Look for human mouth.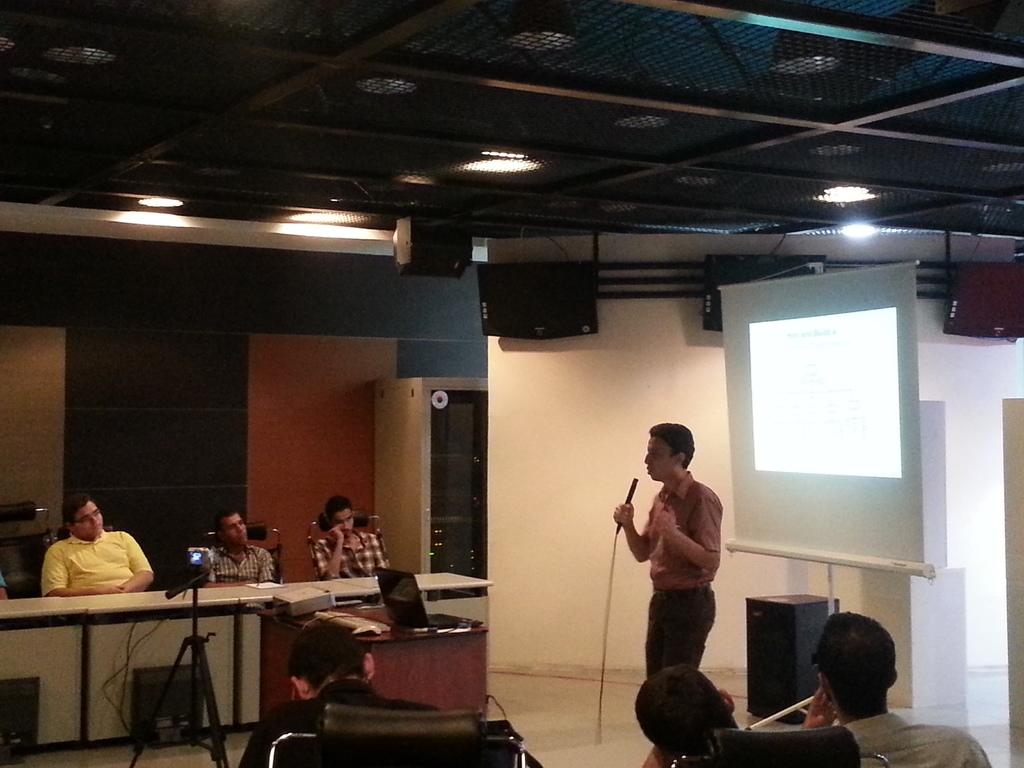
Found: [91, 523, 97, 527].
